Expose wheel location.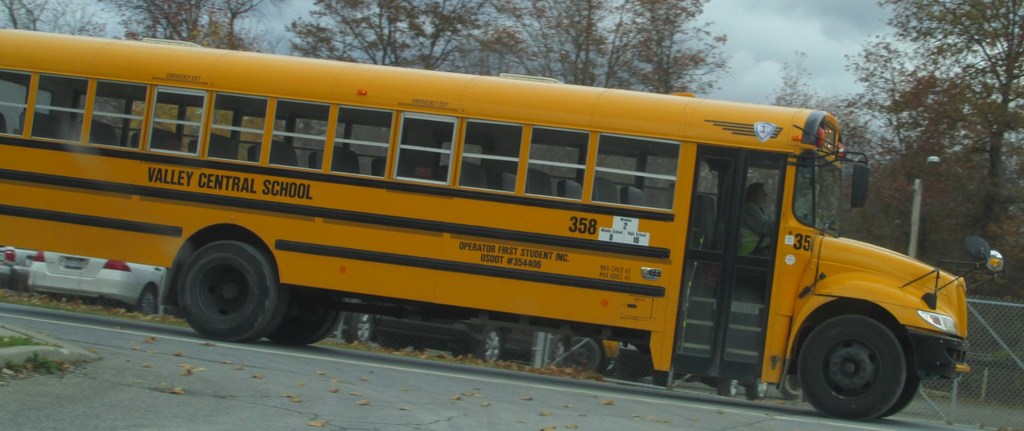
Exposed at [568, 336, 600, 371].
